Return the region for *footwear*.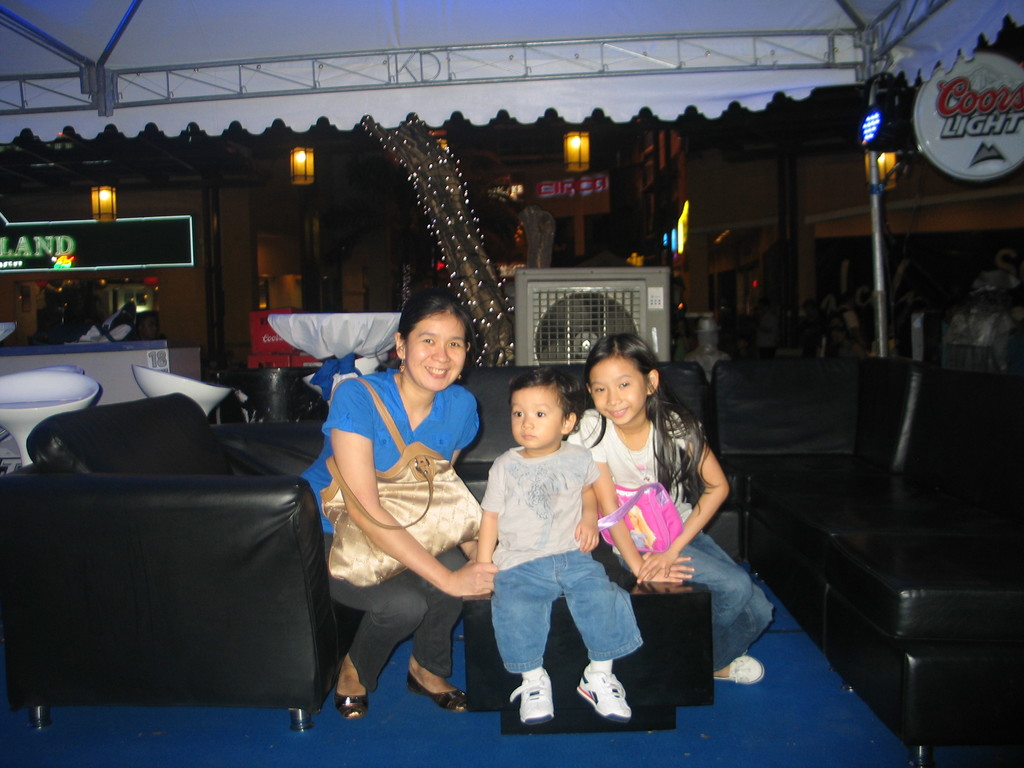
crop(579, 680, 633, 719).
